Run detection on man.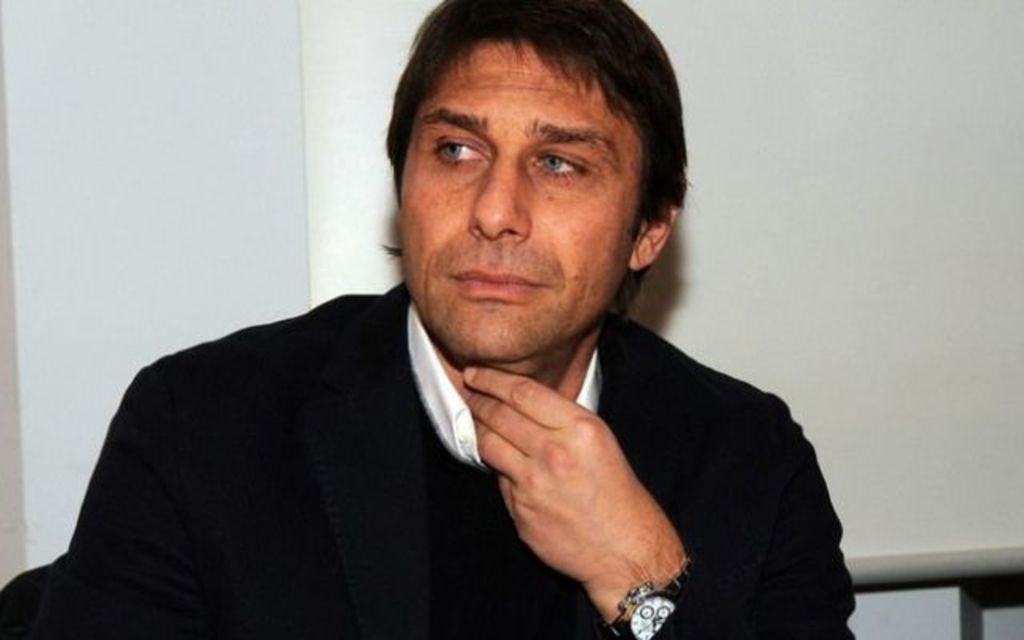
Result: box(11, 50, 891, 627).
